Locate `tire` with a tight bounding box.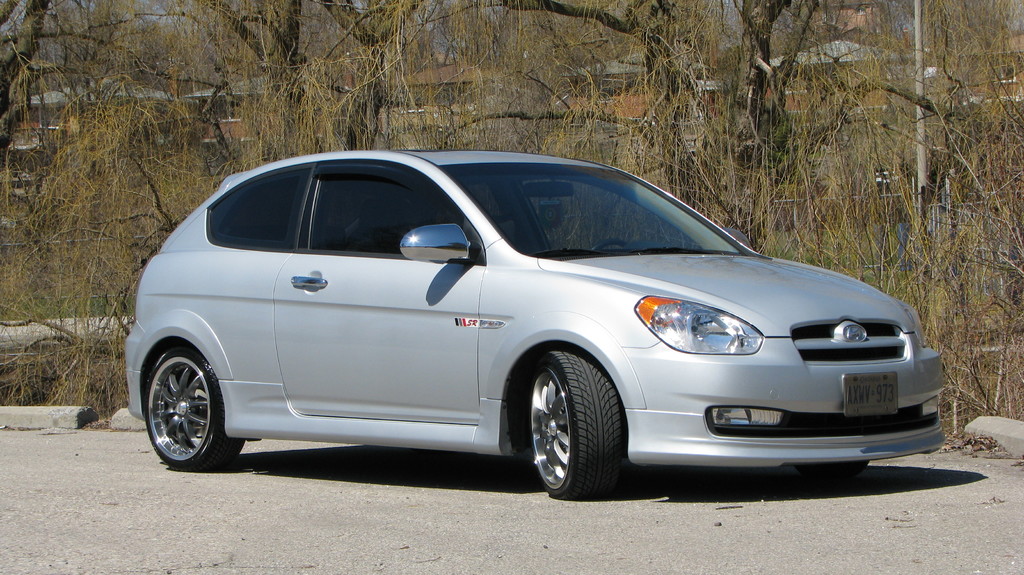
(x1=524, y1=351, x2=645, y2=498).
